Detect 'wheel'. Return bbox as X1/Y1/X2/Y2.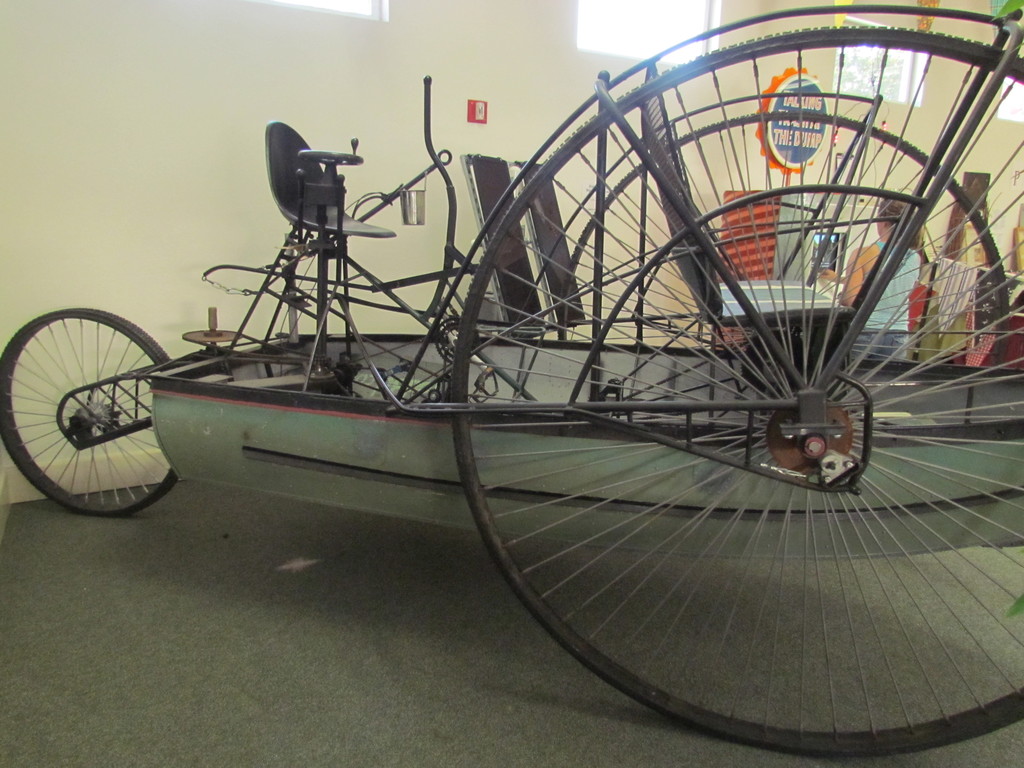
557/111/1008/369.
